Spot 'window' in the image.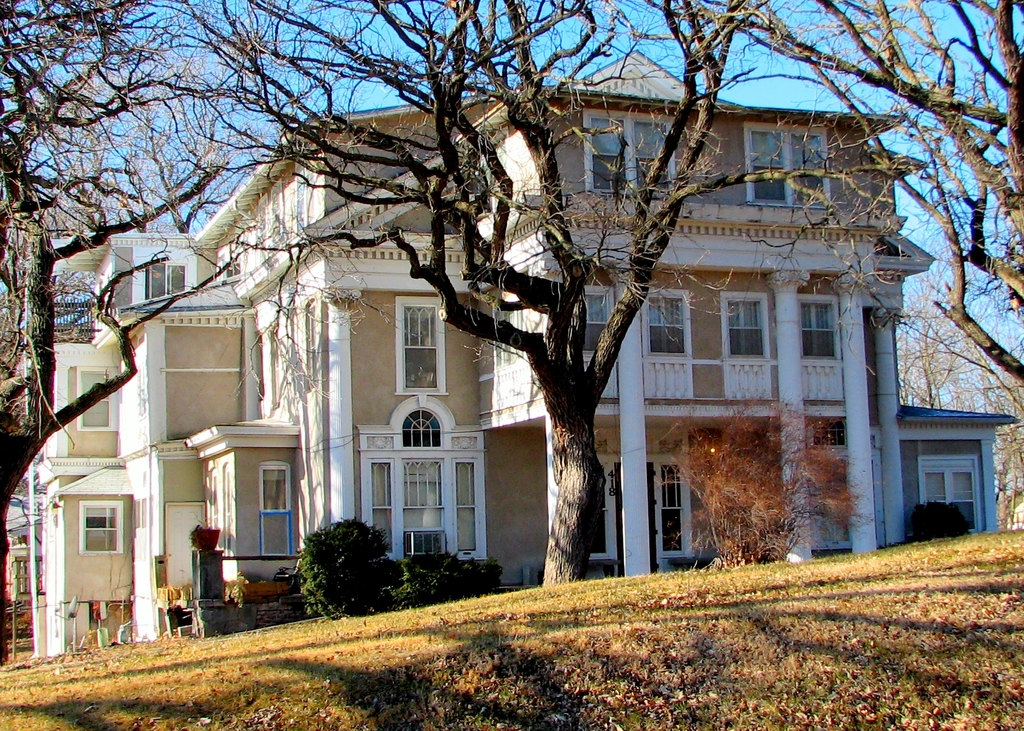
'window' found at [589,119,669,192].
